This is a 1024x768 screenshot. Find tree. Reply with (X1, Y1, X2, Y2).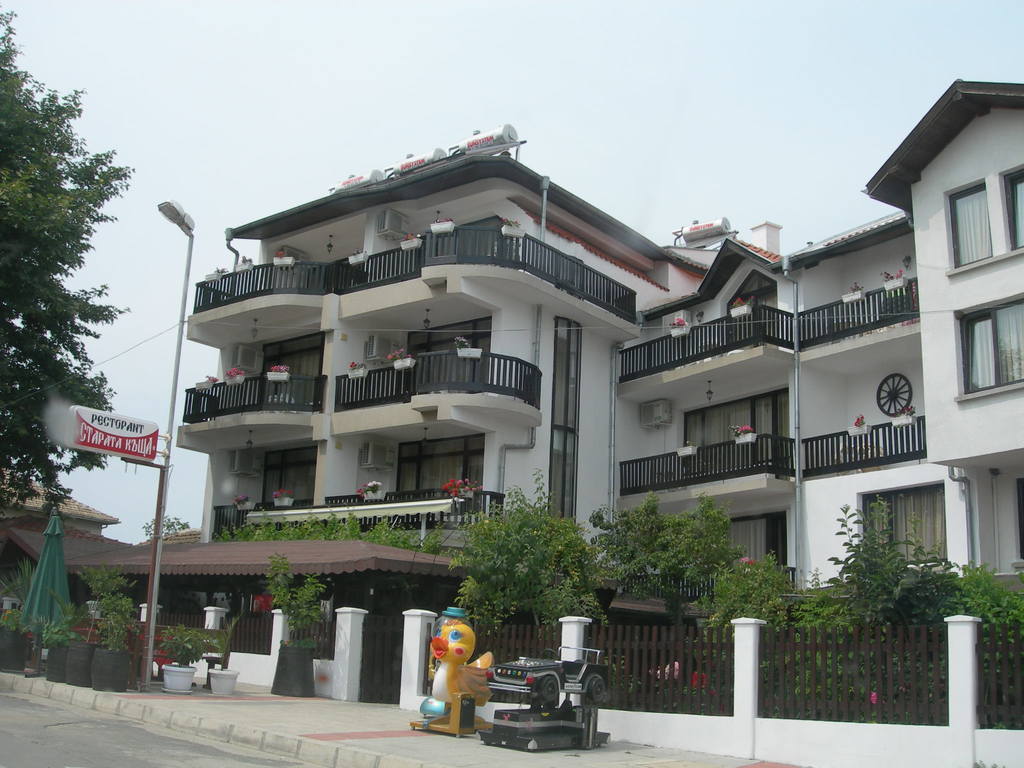
(795, 490, 946, 626).
